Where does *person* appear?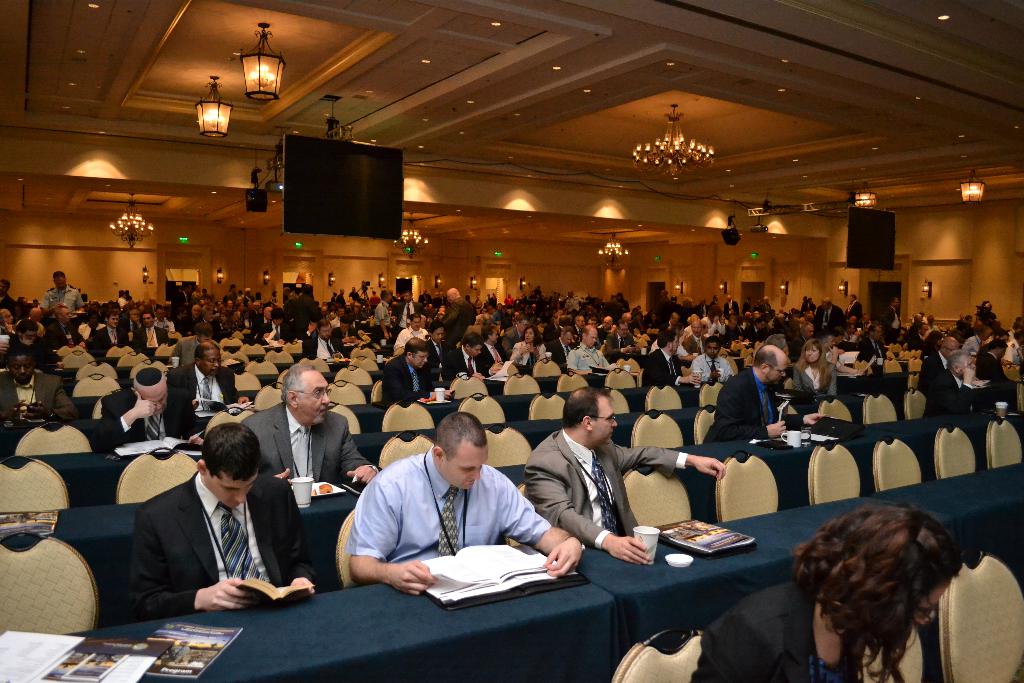
Appears at select_region(605, 320, 636, 359).
